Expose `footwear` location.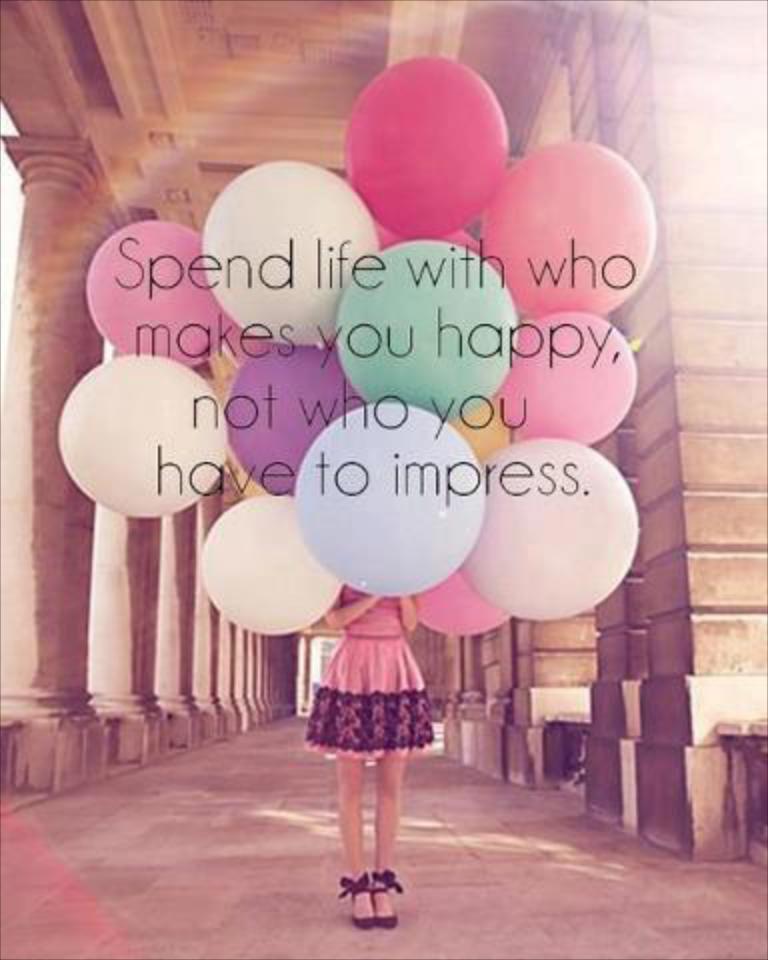
Exposed at 334:864:414:928.
